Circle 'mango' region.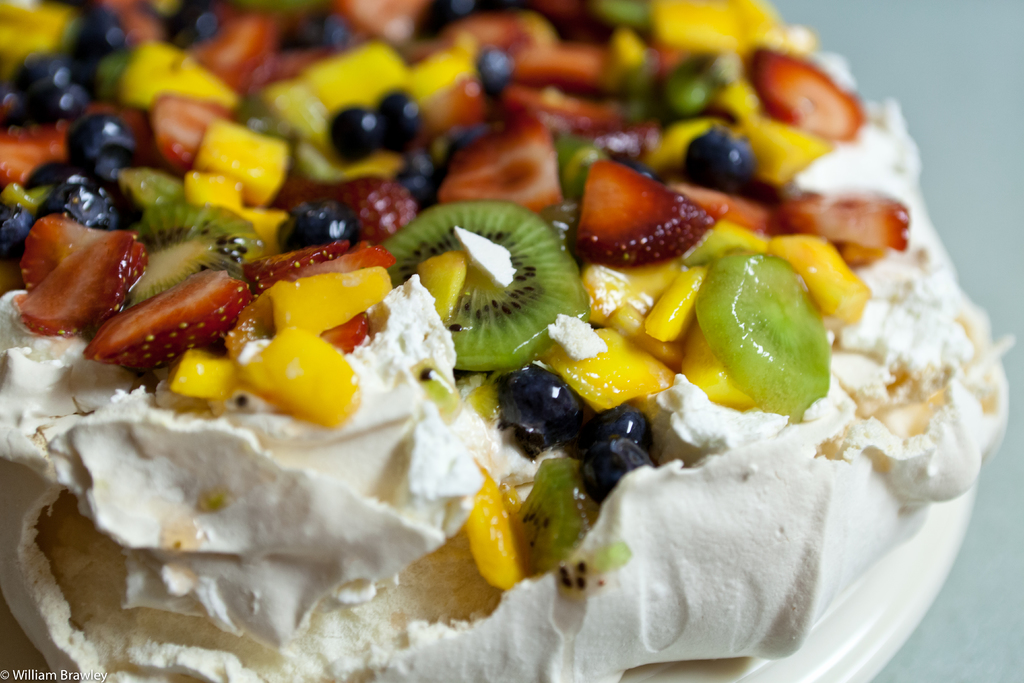
Region: 196:121:290:206.
